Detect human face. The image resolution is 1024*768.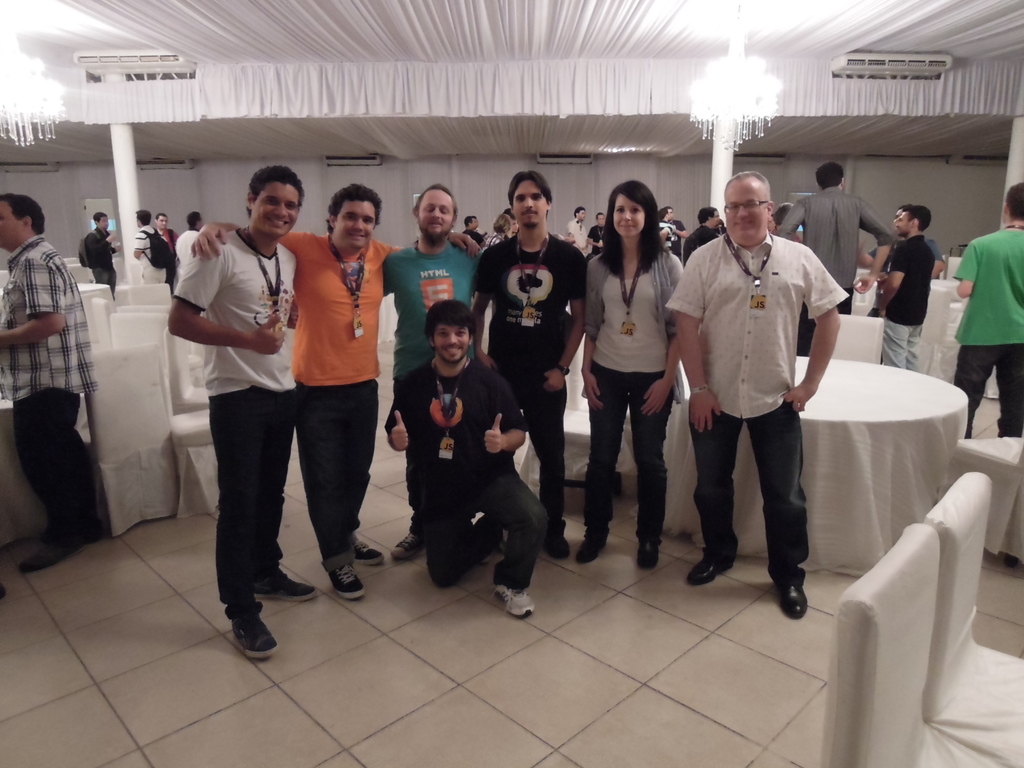
box(328, 202, 375, 243).
